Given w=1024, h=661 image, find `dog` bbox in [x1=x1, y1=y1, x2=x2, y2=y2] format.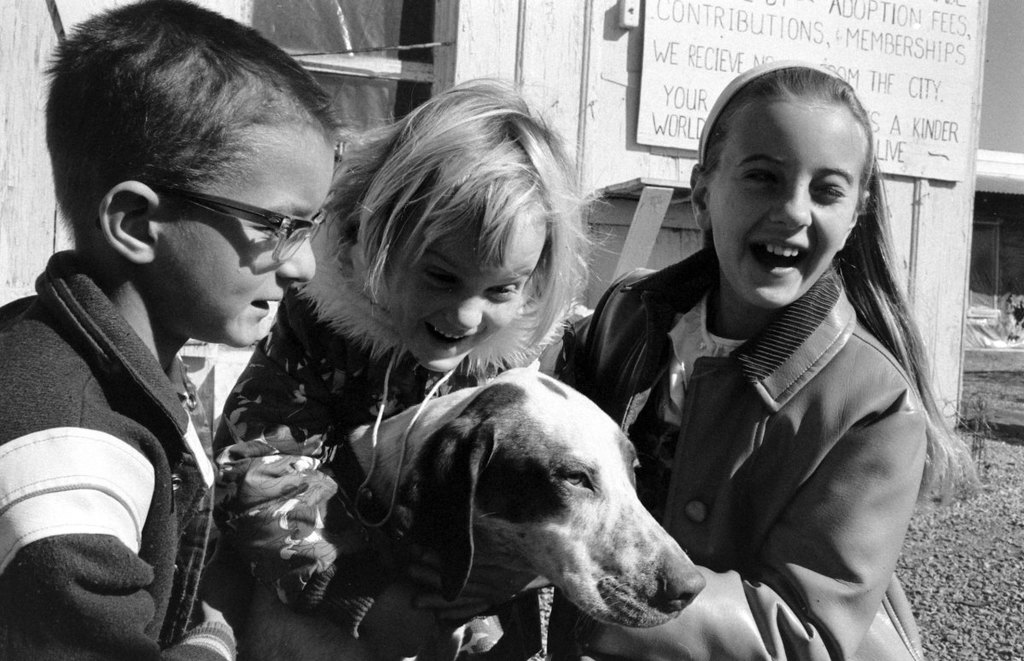
[x1=192, y1=356, x2=707, y2=660].
